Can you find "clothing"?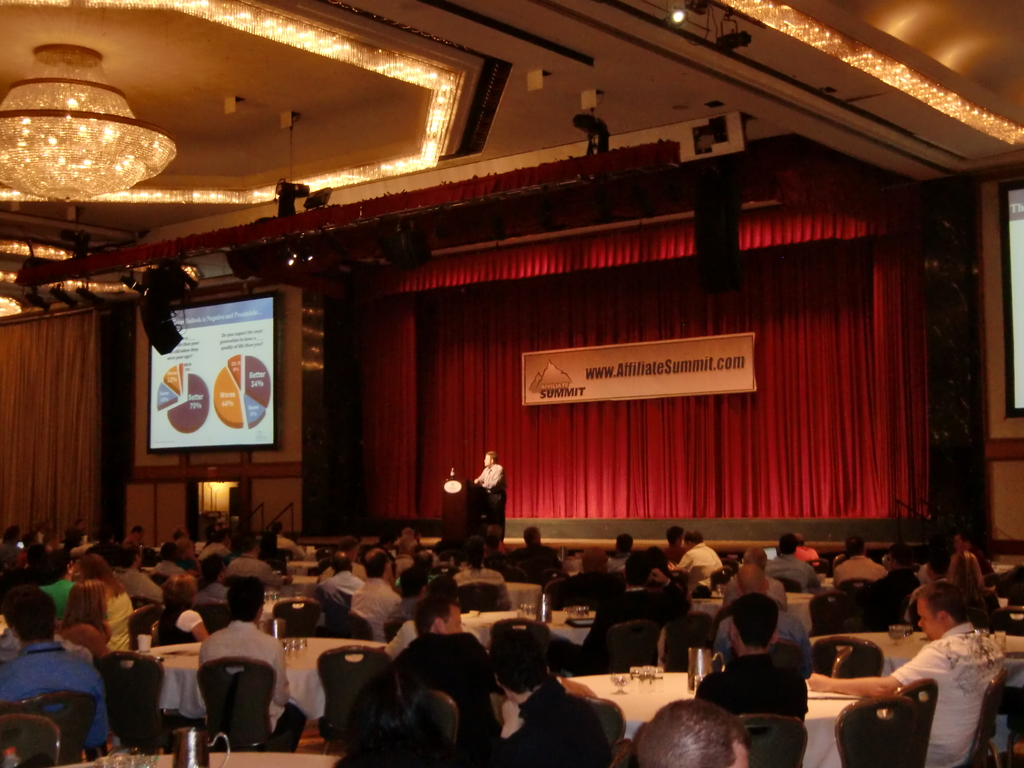
Yes, bounding box: BBox(202, 620, 309, 756).
